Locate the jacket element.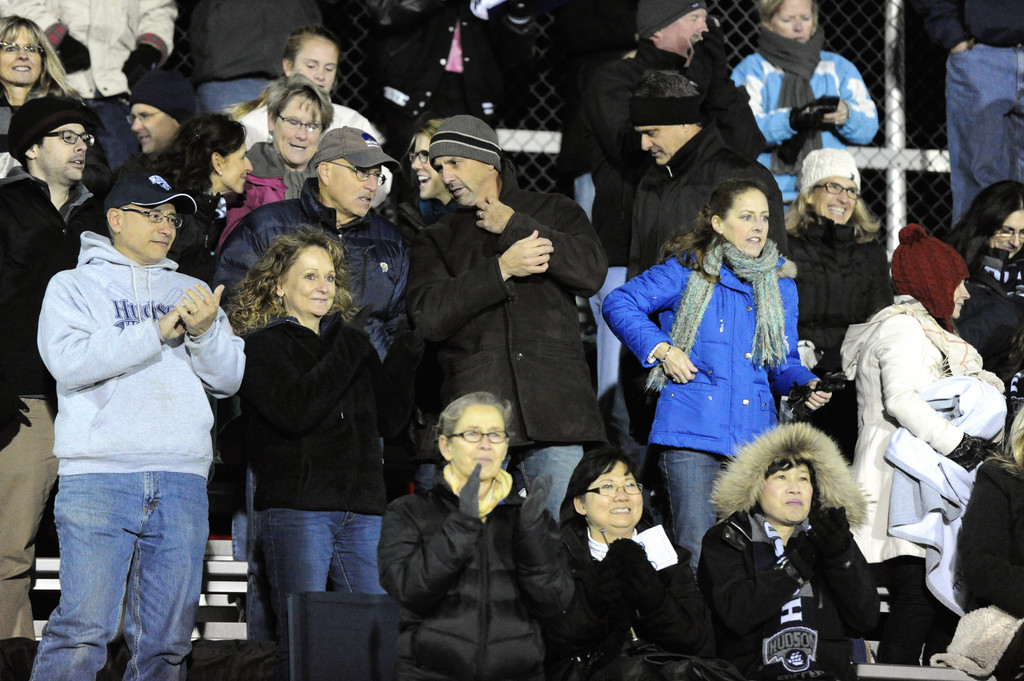
Element bbox: bbox=[624, 217, 824, 460].
